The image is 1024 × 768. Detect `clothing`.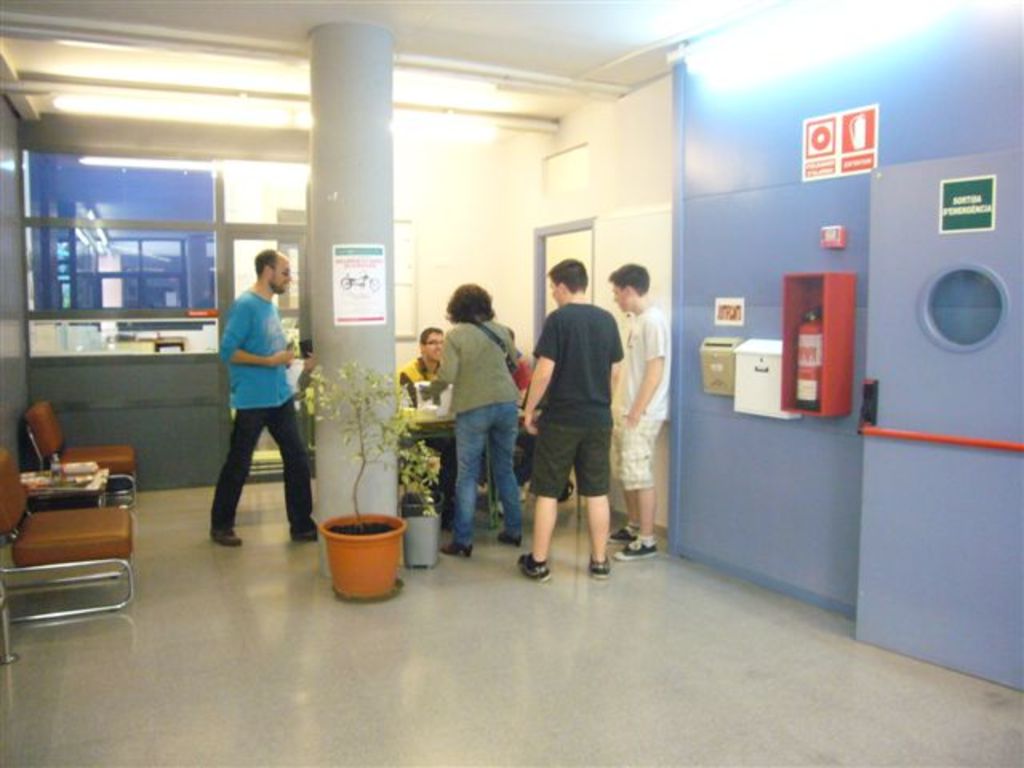
Detection: x1=218 y1=285 x2=318 y2=539.
